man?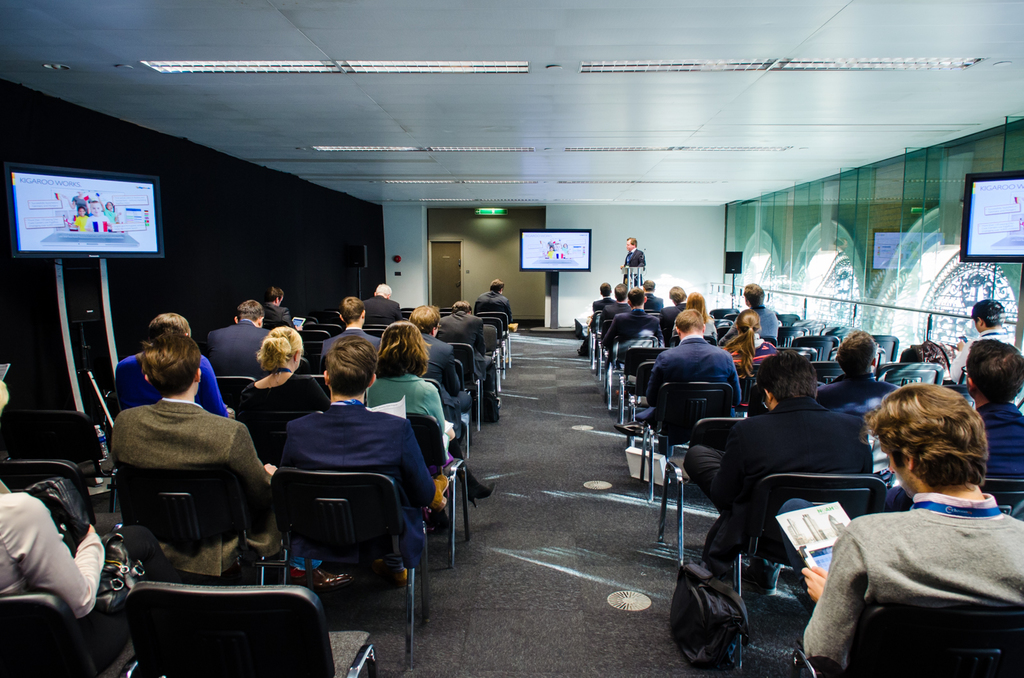
pyautogui.locateOnScreen(947, 299, 1015, 385)
